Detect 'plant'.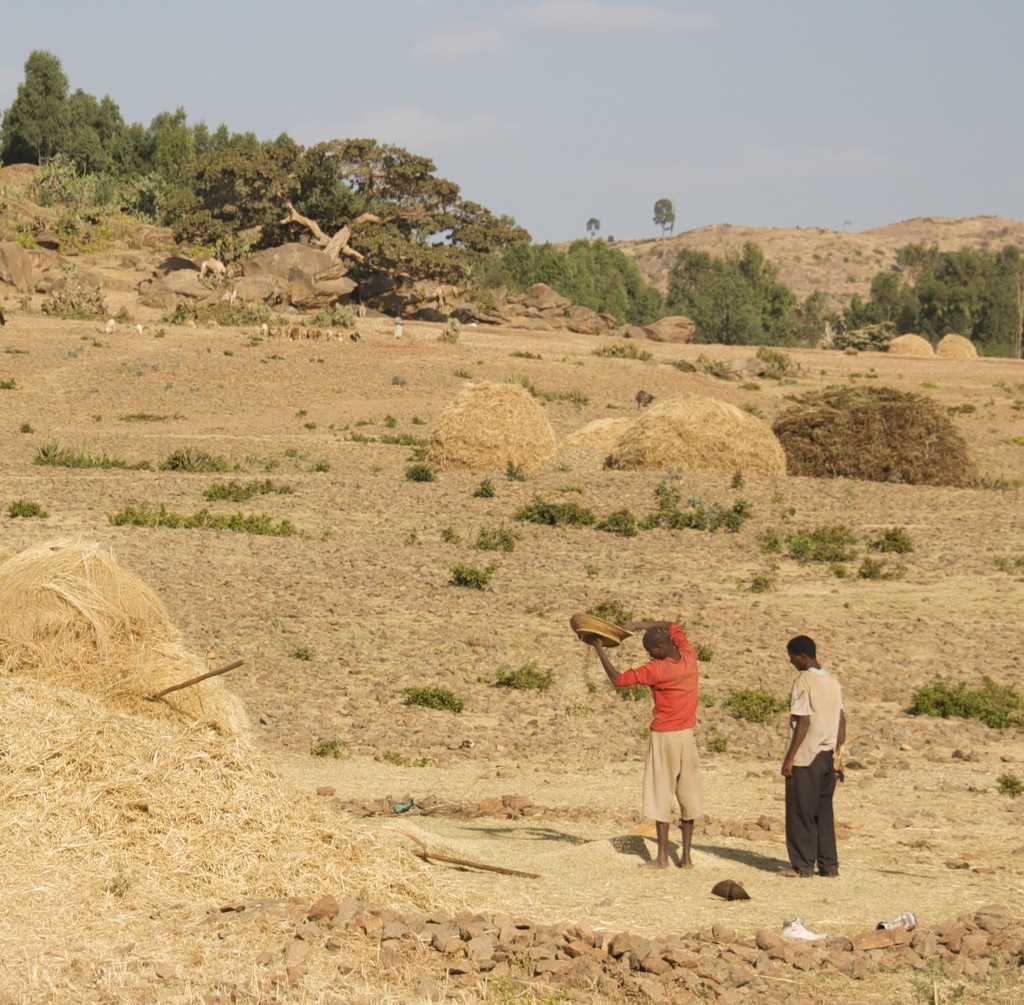
Detected at select_region(67, 347, 77, 356).
